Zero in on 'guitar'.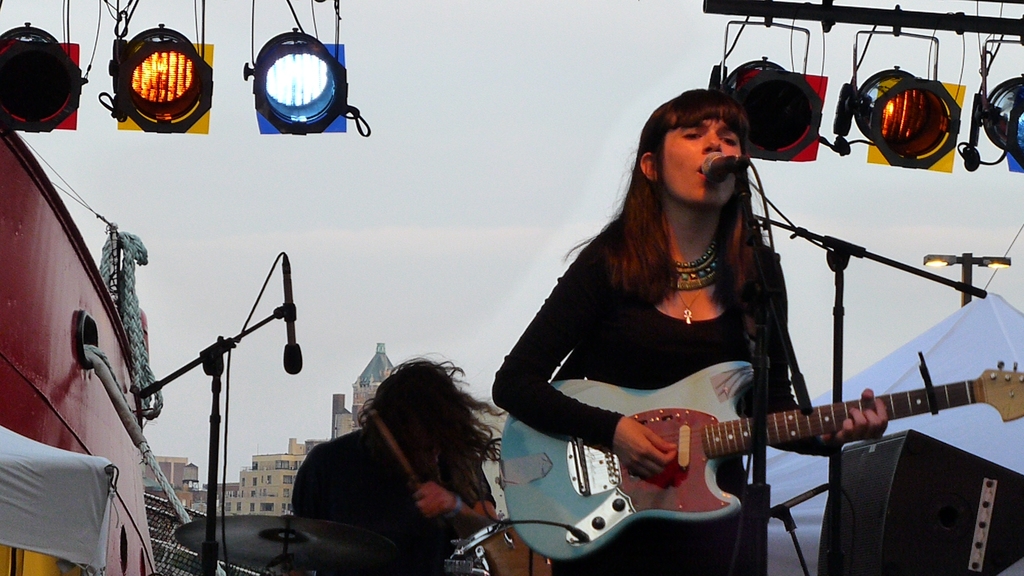
Zeroed in: [left=470, top=350, right=1023, bottom=547].
